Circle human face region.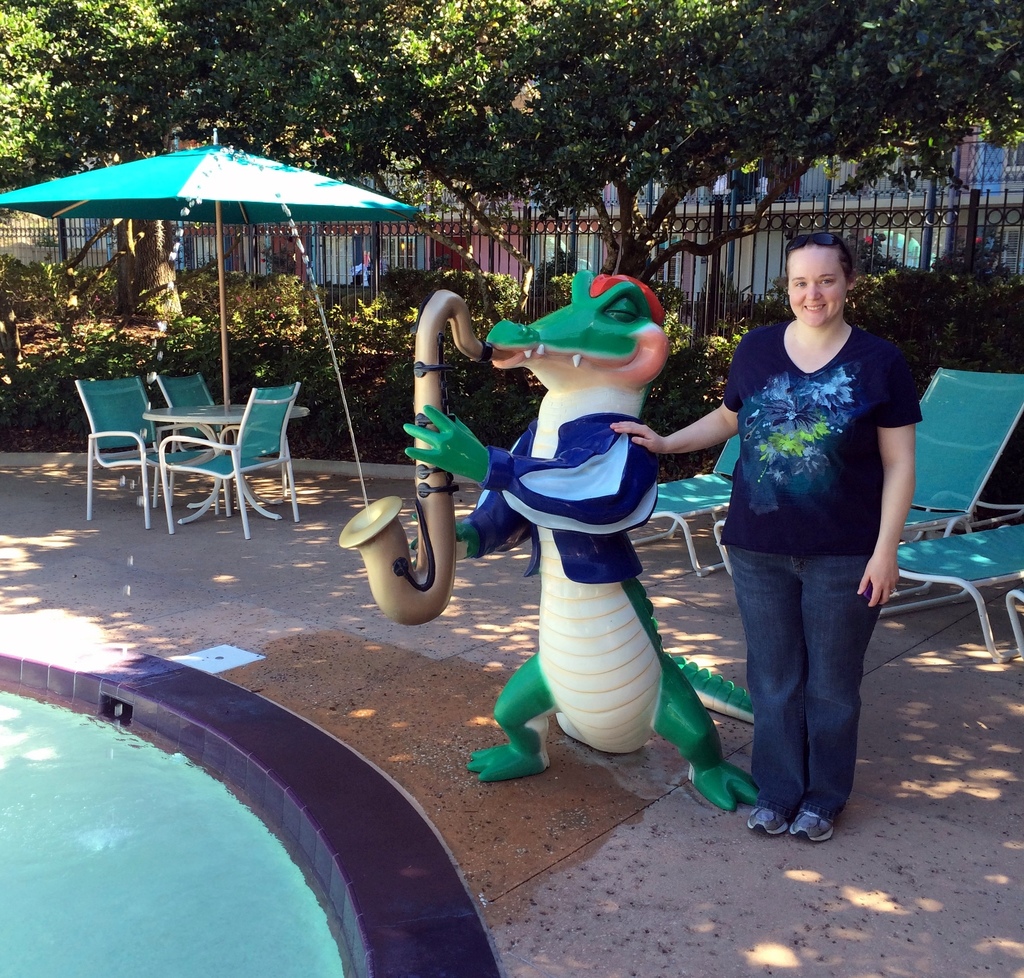
Region: {"x1": 791, "y1": 244, "x2": 845, "y2": 327}.
